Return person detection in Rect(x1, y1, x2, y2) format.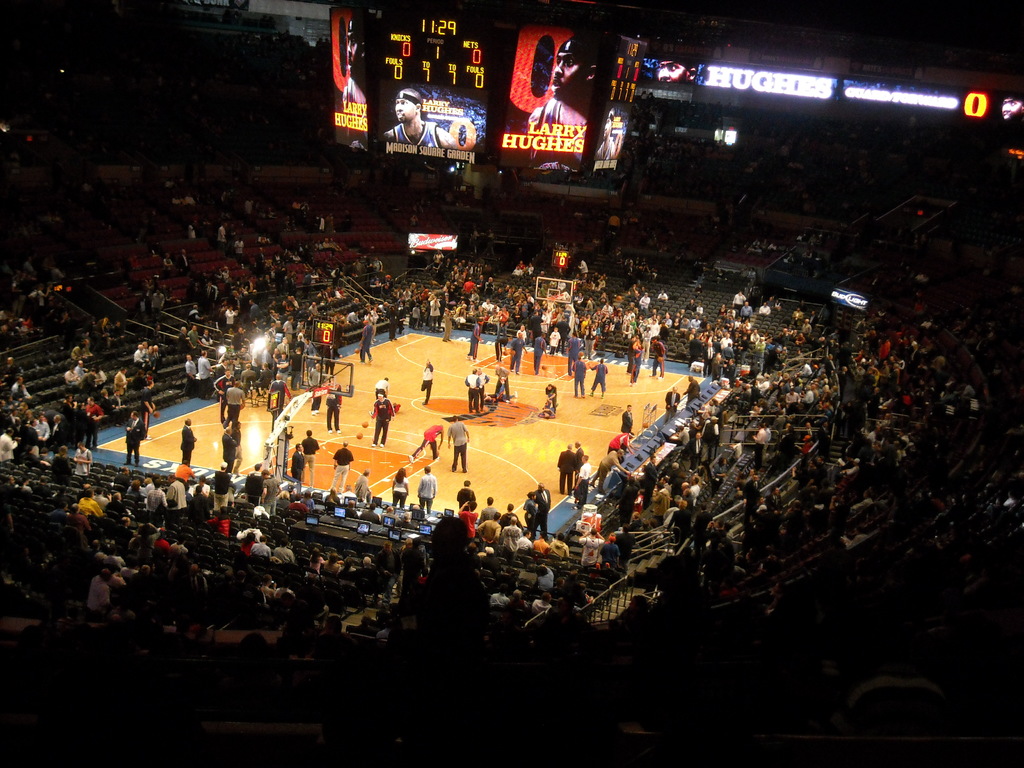
Rect(536, 397, 552, 420).
